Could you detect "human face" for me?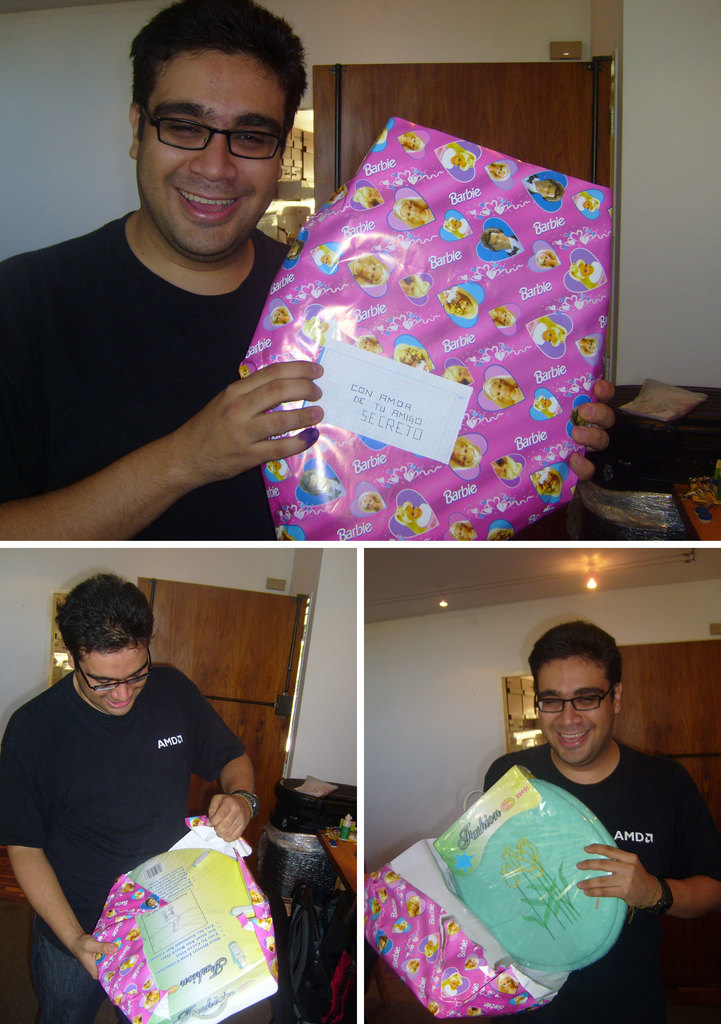
Detection result: locate(137, 57, 289, 260).
